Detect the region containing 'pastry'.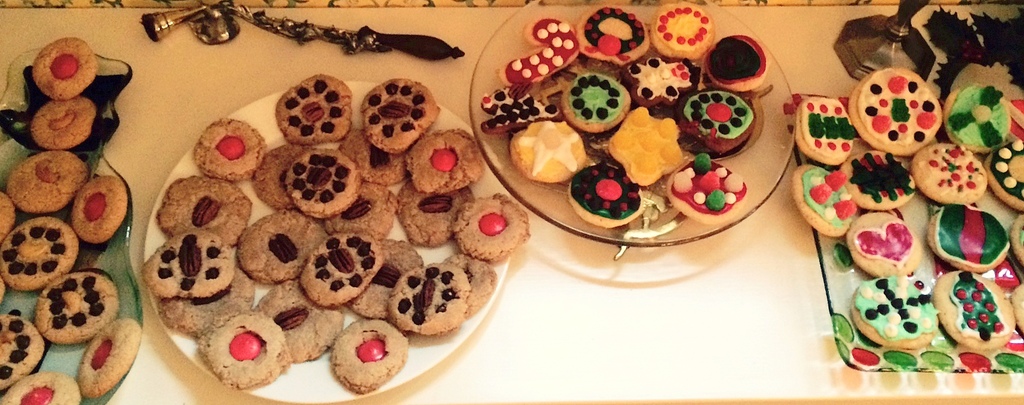
region(790, 62, 1023, 354).
